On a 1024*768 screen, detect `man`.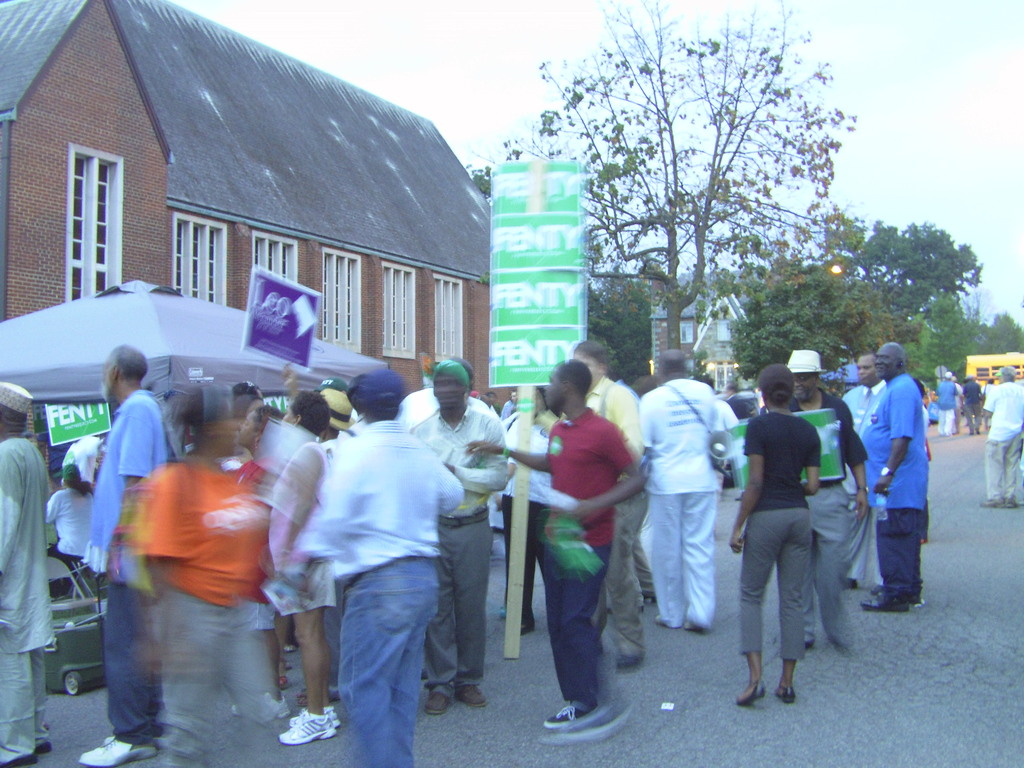
locate(934, 371, 955, 436).
